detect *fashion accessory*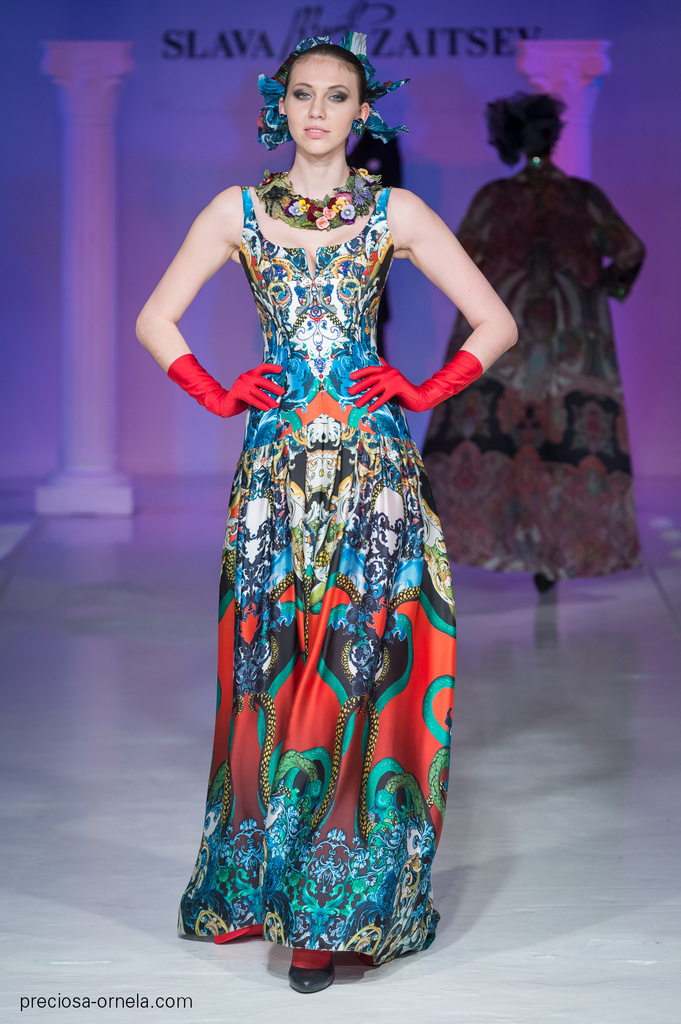
{"left": 291, "top": 948, "right": 331, "bottom": 972}
